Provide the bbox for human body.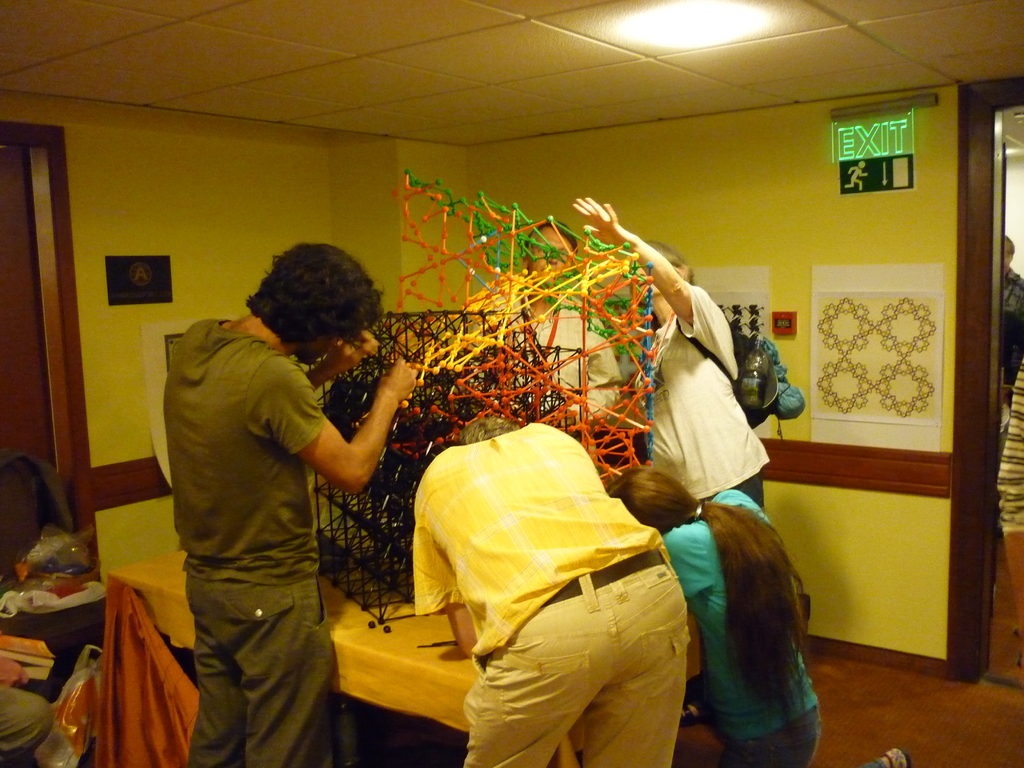
[0, 660, 48, 767].
